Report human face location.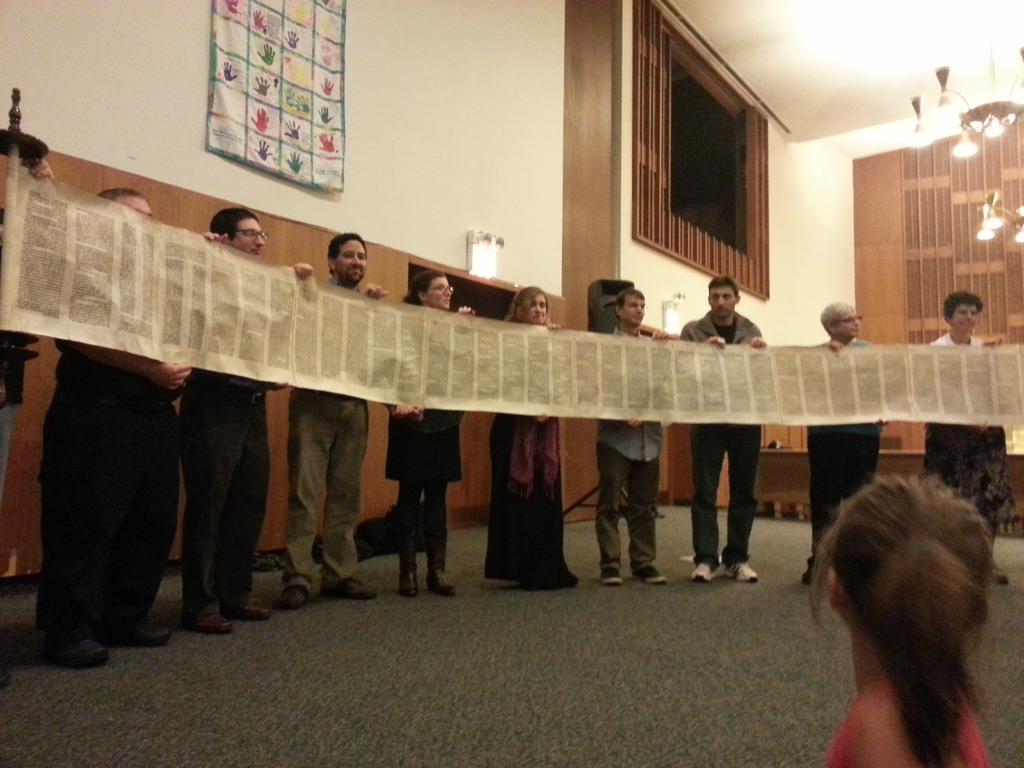
Report: pyautogui.locateOnScreen(527, 294, 548, 326).
